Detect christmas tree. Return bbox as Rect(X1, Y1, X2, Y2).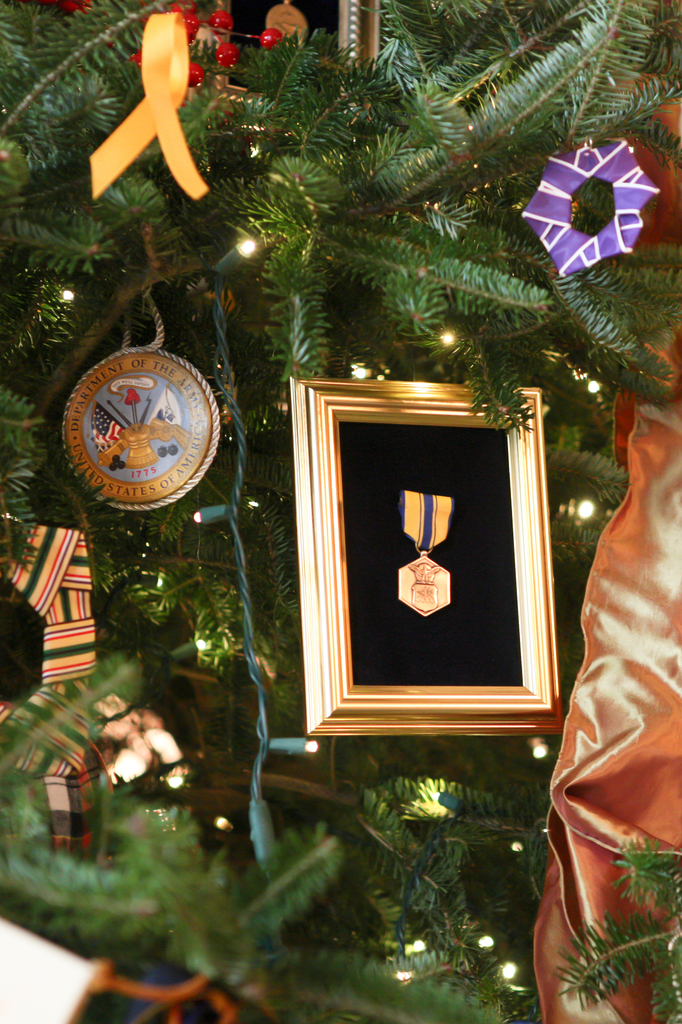
Rect(0, 0, 681, 1023).
